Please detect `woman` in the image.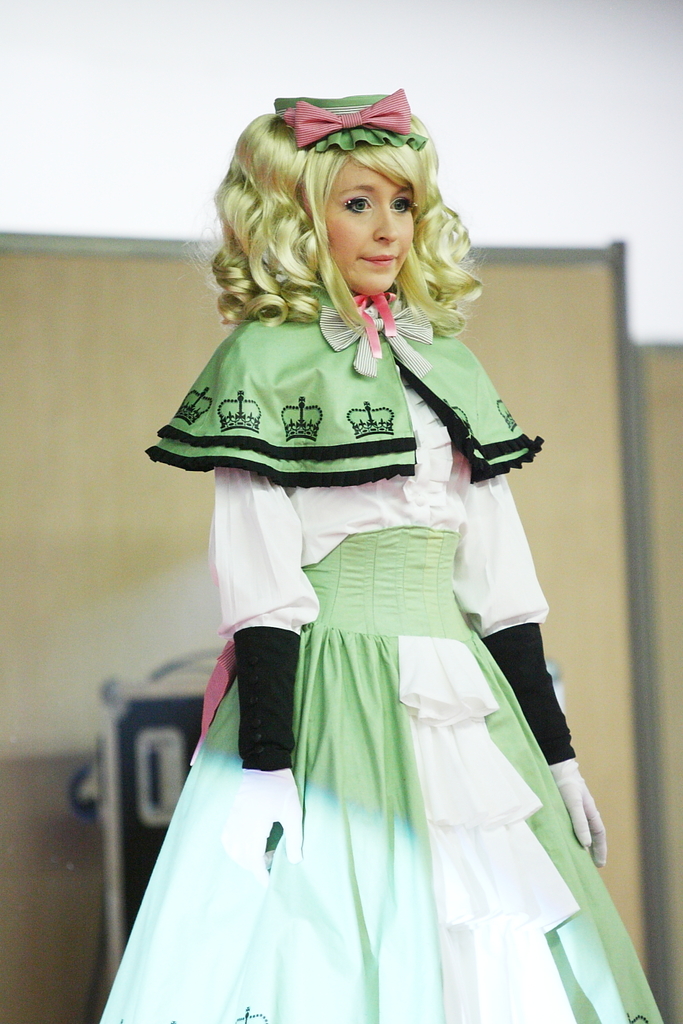
[left=77, top=80, right=666, bottom=1023].
